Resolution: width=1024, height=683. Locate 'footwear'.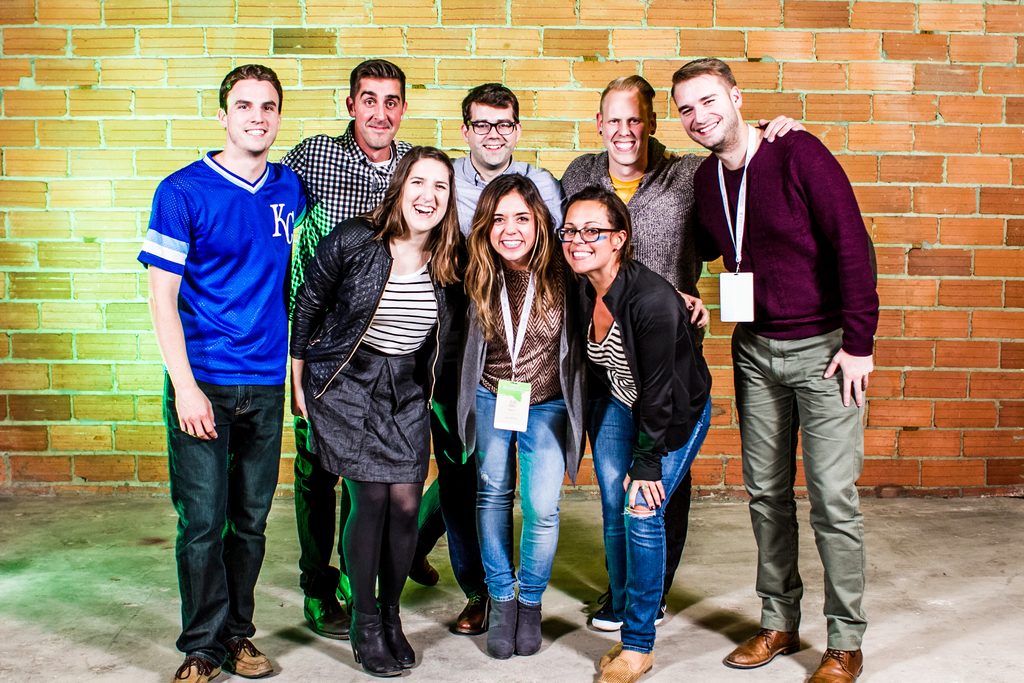
302, 597, 345, 642.
